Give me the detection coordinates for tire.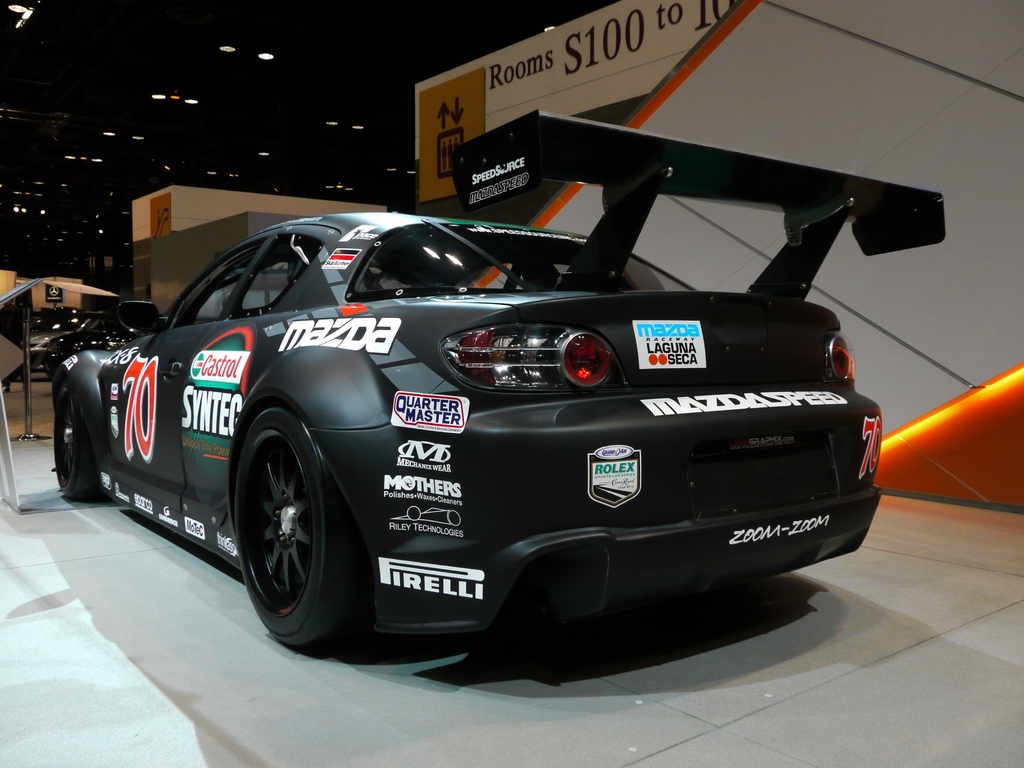
crop(54, 384, 113, 508).
